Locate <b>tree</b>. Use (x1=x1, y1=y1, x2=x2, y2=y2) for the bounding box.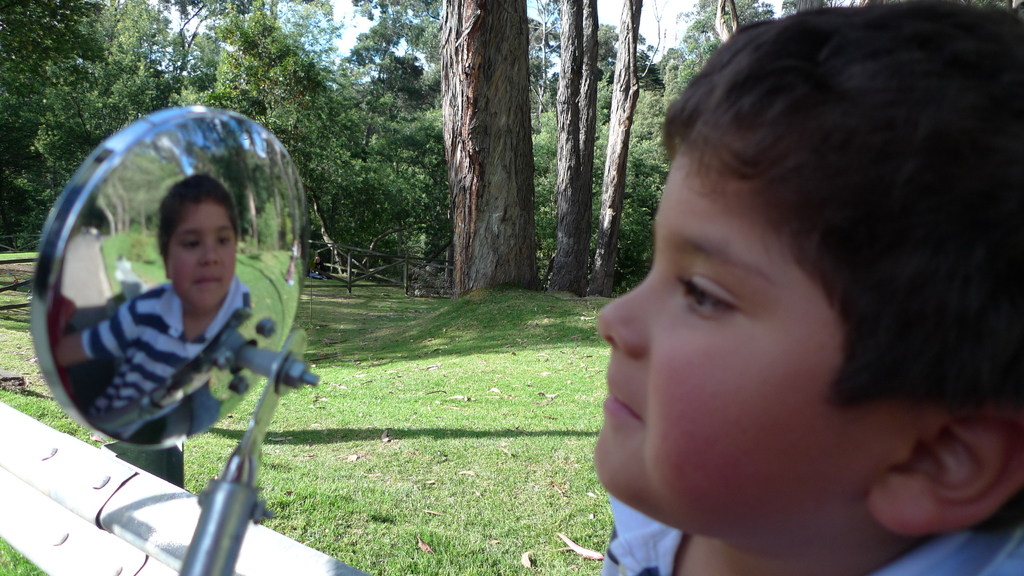
(x1=544, y1=0, x2=595, y2=303).
